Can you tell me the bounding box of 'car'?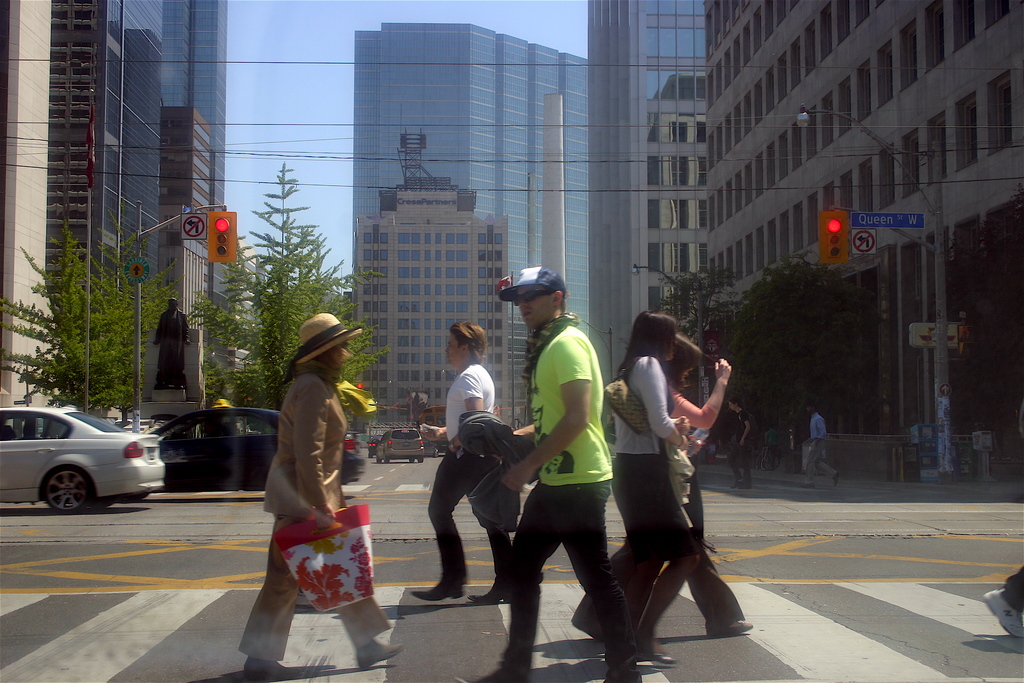
select_region(0, 404, 168, 513).
